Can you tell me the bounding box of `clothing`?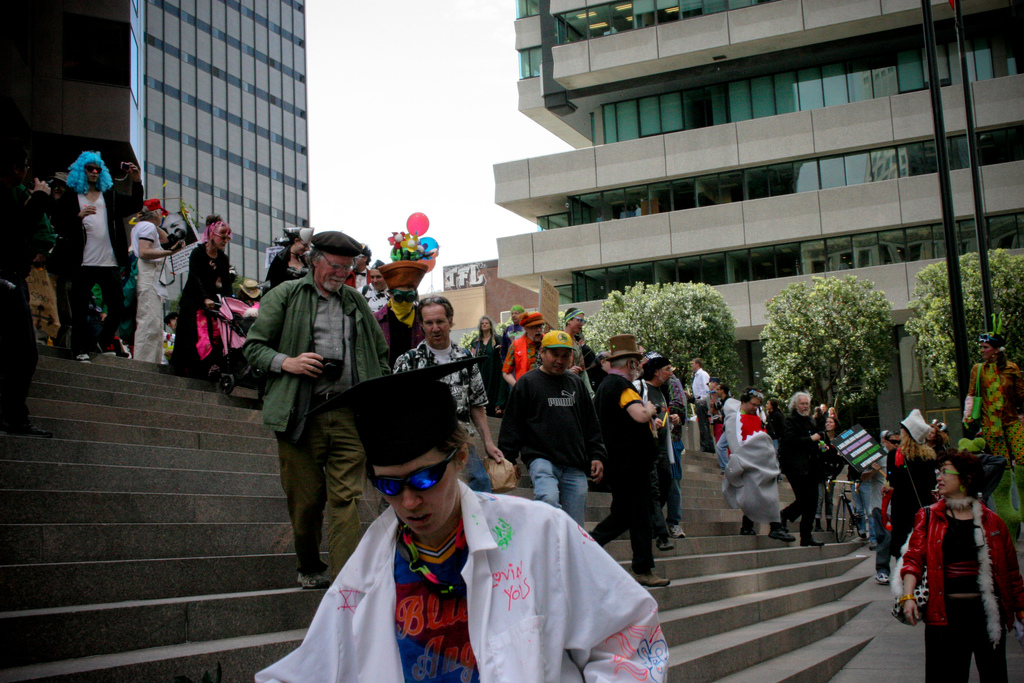
bbox=[269, 247, 309, 284].
